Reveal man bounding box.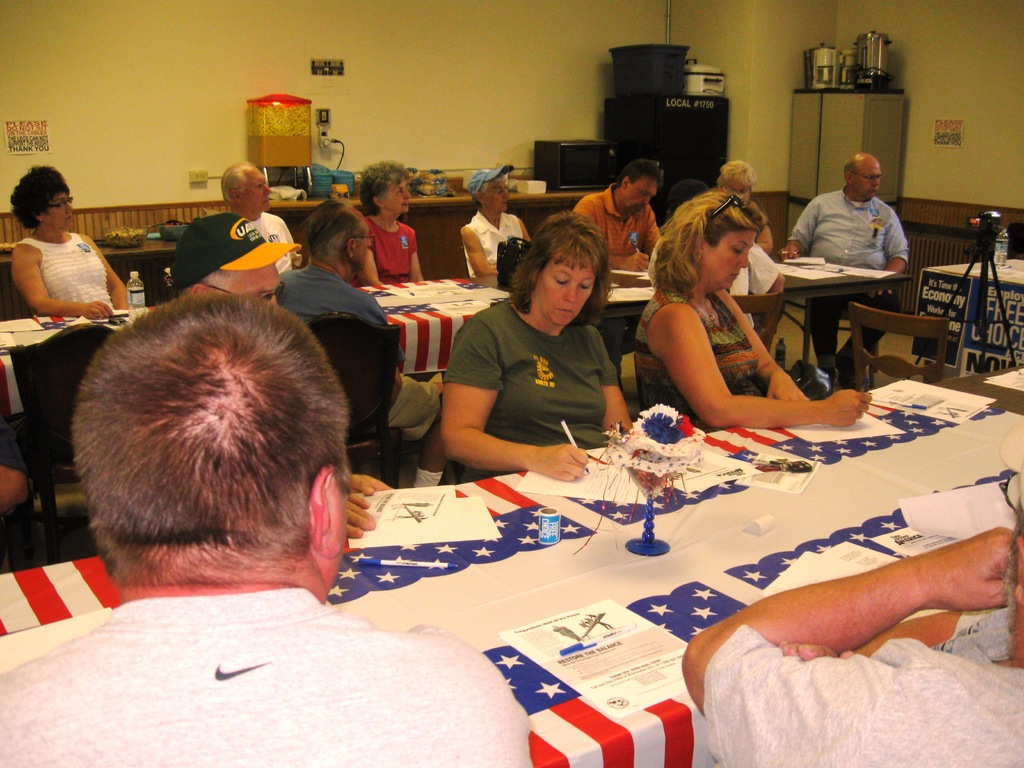
Revealed: x1=680, y1=491, x2=1023, y2=767.
